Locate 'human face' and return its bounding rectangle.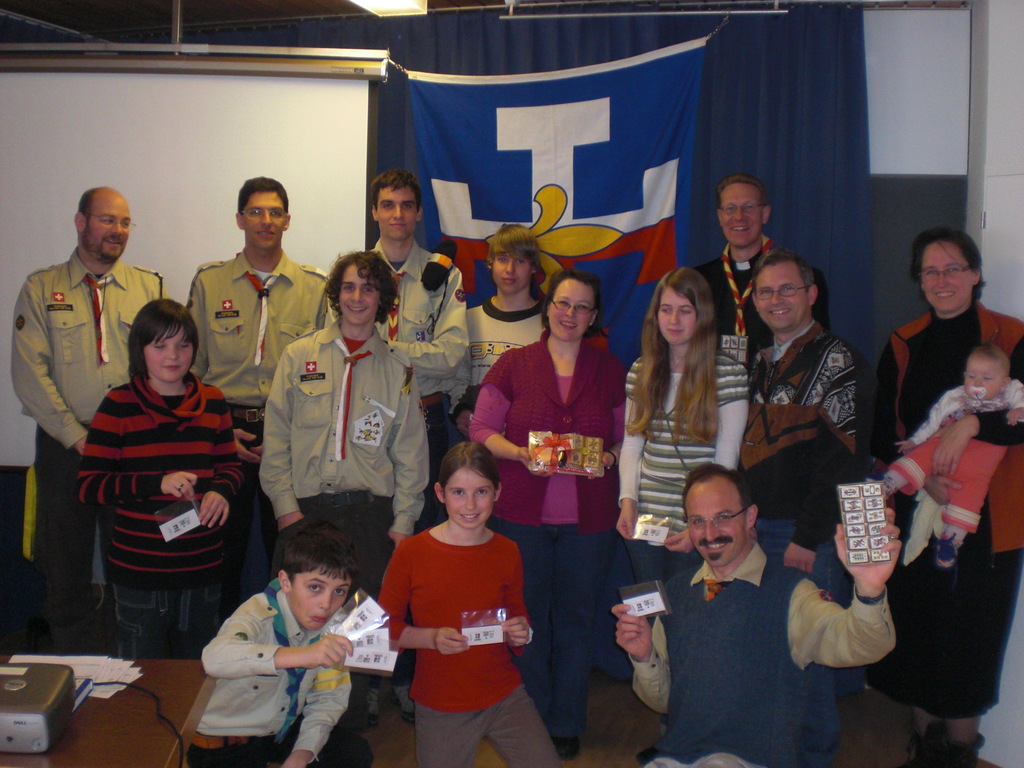
l=922, t=241, r=976, b=310.
